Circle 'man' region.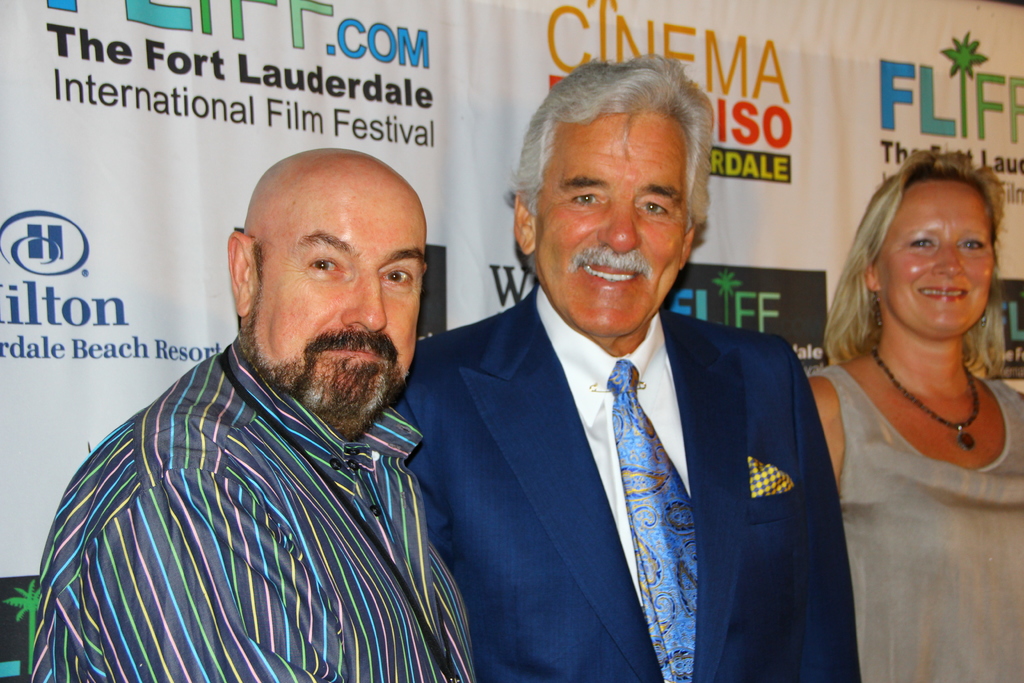
Region: 382:97:867:670.
